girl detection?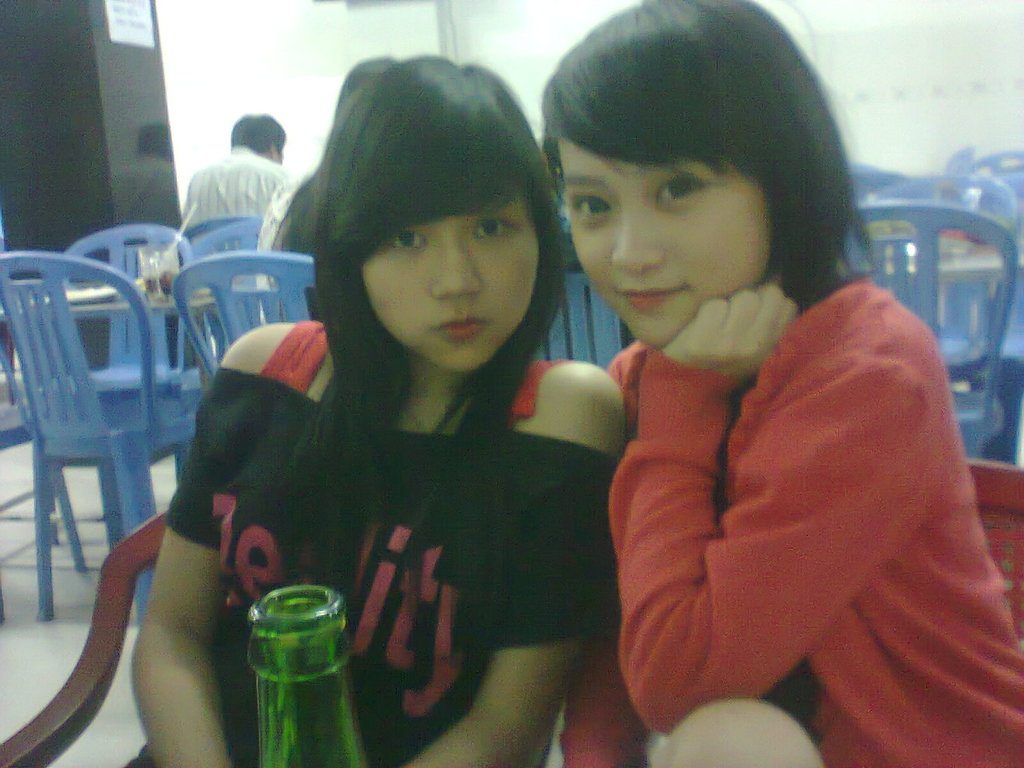
[129, 47, 625, 767]
